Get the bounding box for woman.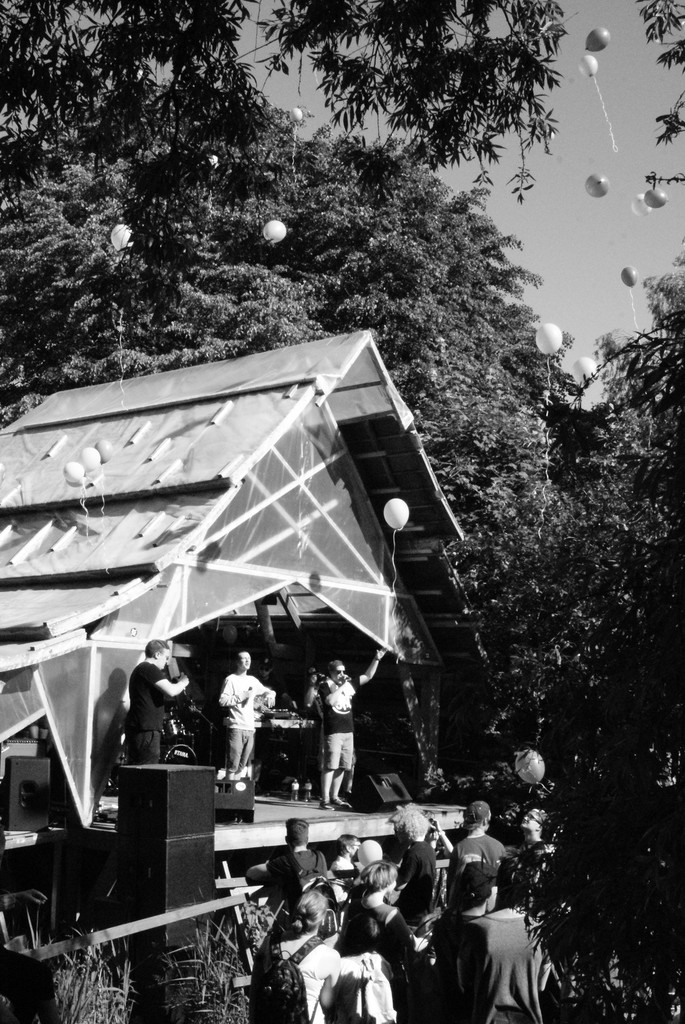
248, 888, 344, 1023.
